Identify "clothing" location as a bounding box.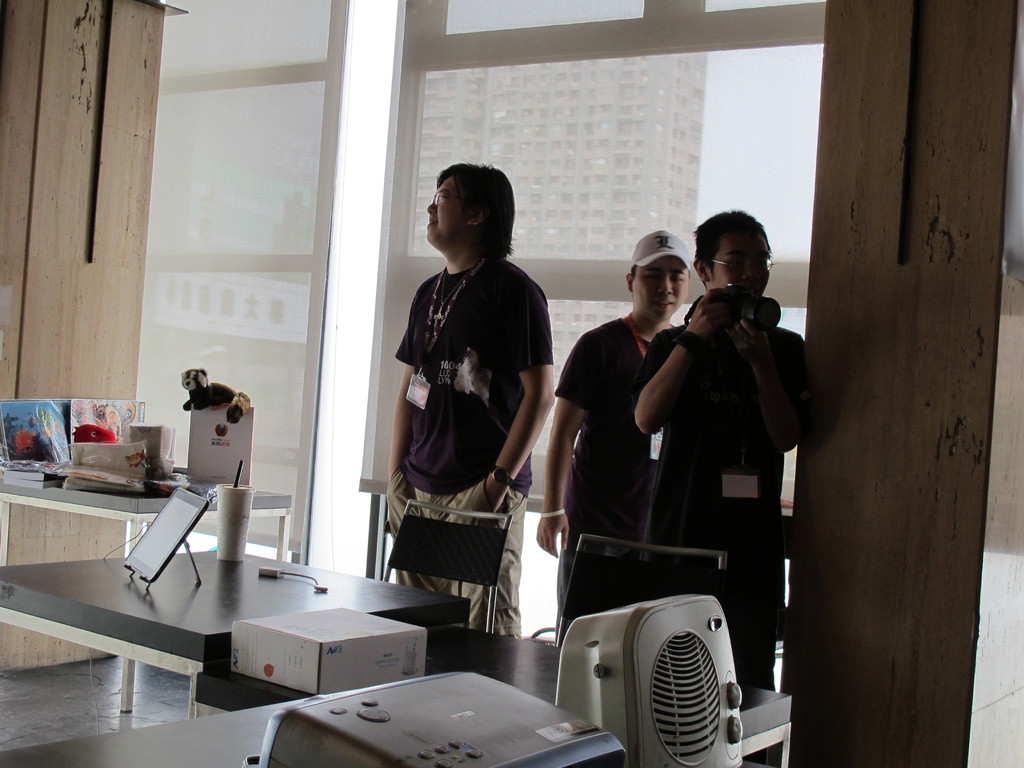
crop(585, 241, 798, 674).
